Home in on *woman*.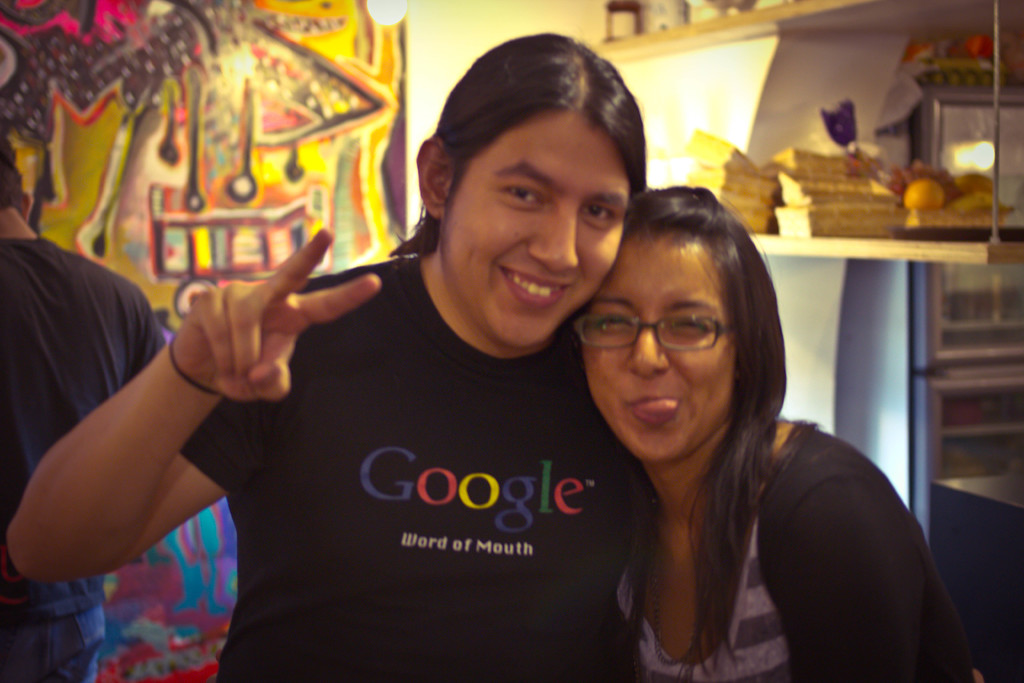
Homed in at bbox=[579, 186, 982, 682].
